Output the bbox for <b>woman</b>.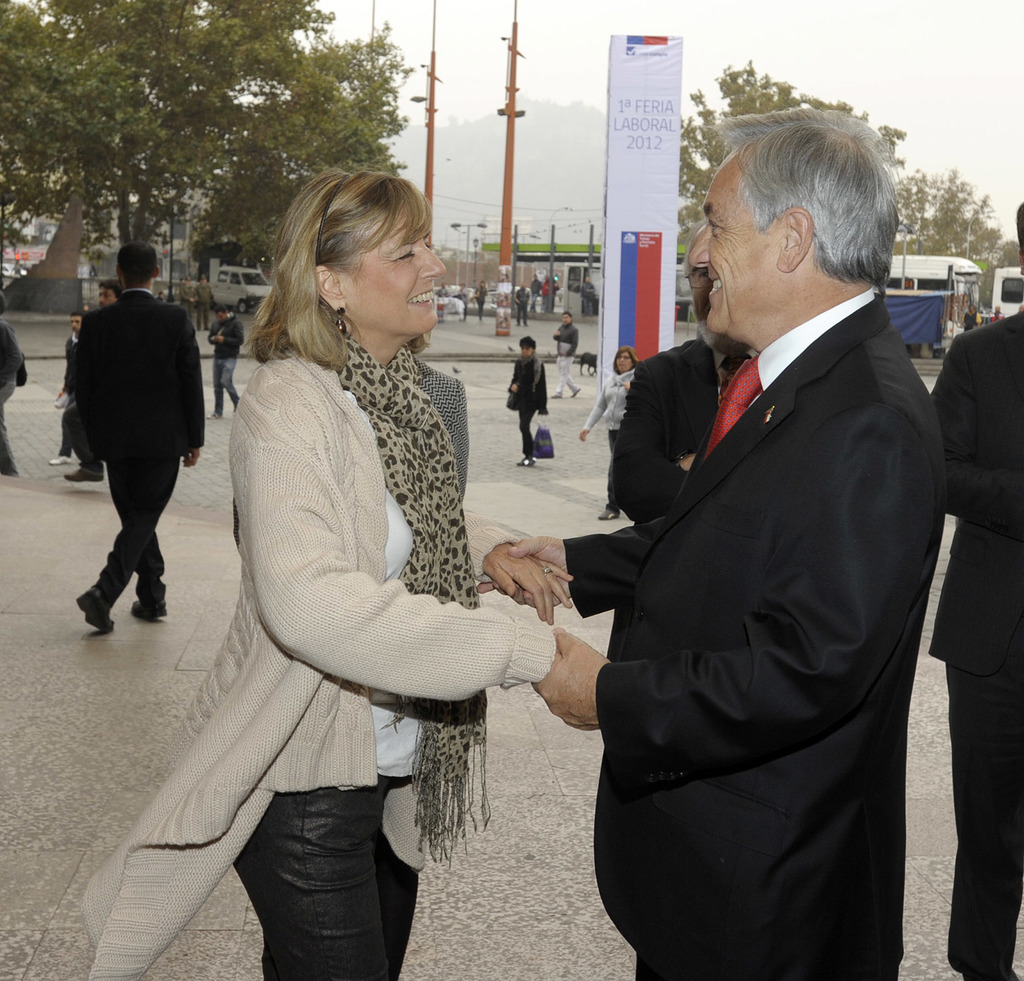
region(577, 340, 639, 518).
